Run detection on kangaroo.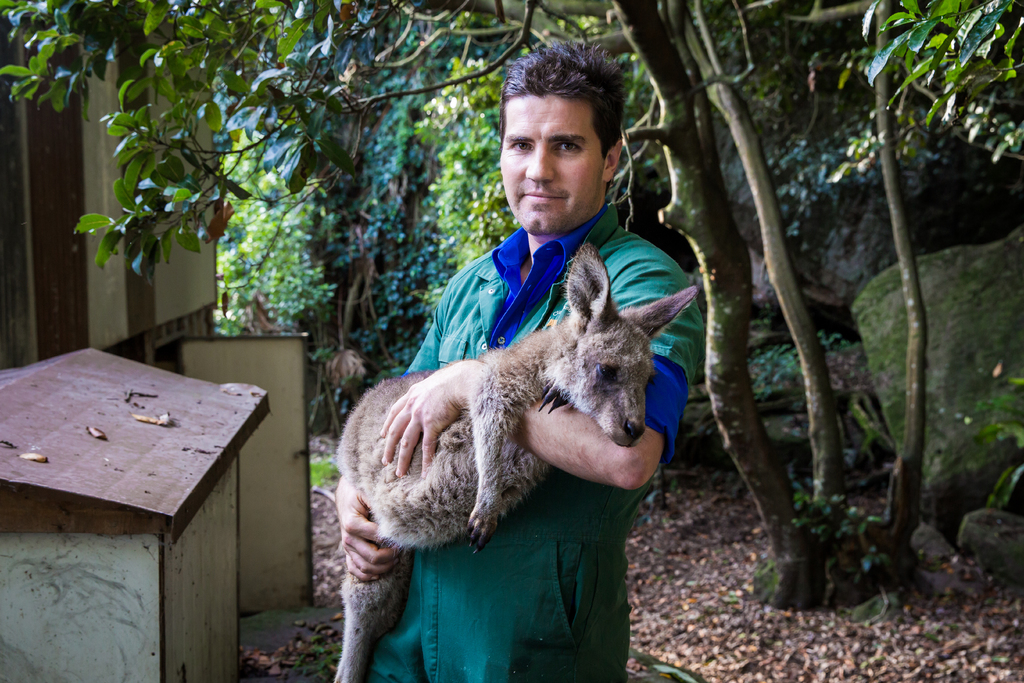
Result: <box>332,239,700,682</box>.
